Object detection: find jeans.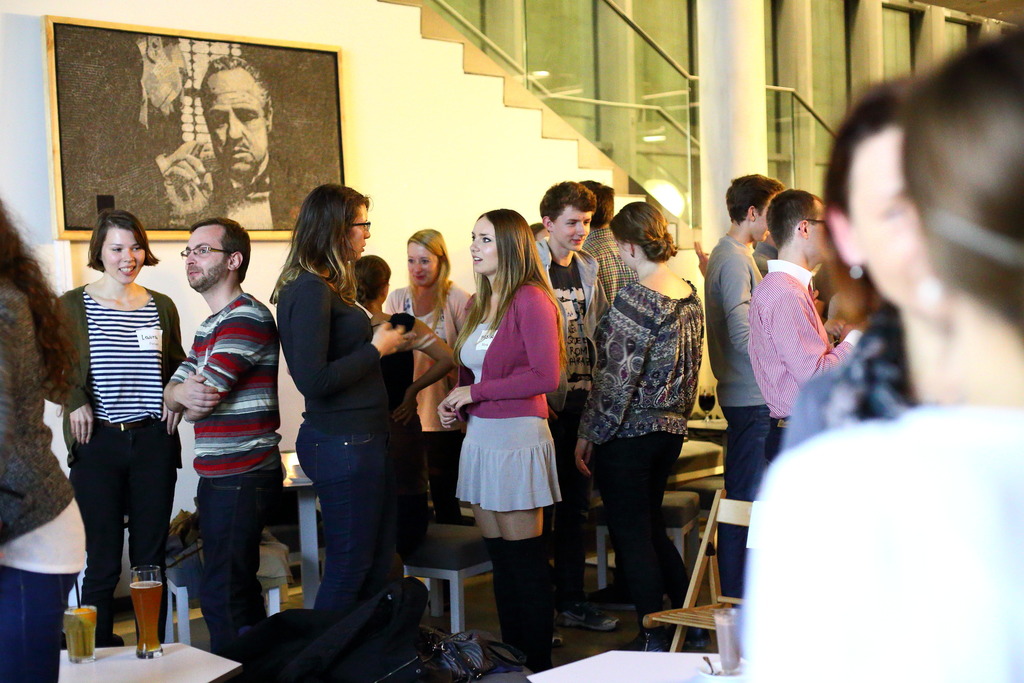
crop(70, 424, 170, 607).
